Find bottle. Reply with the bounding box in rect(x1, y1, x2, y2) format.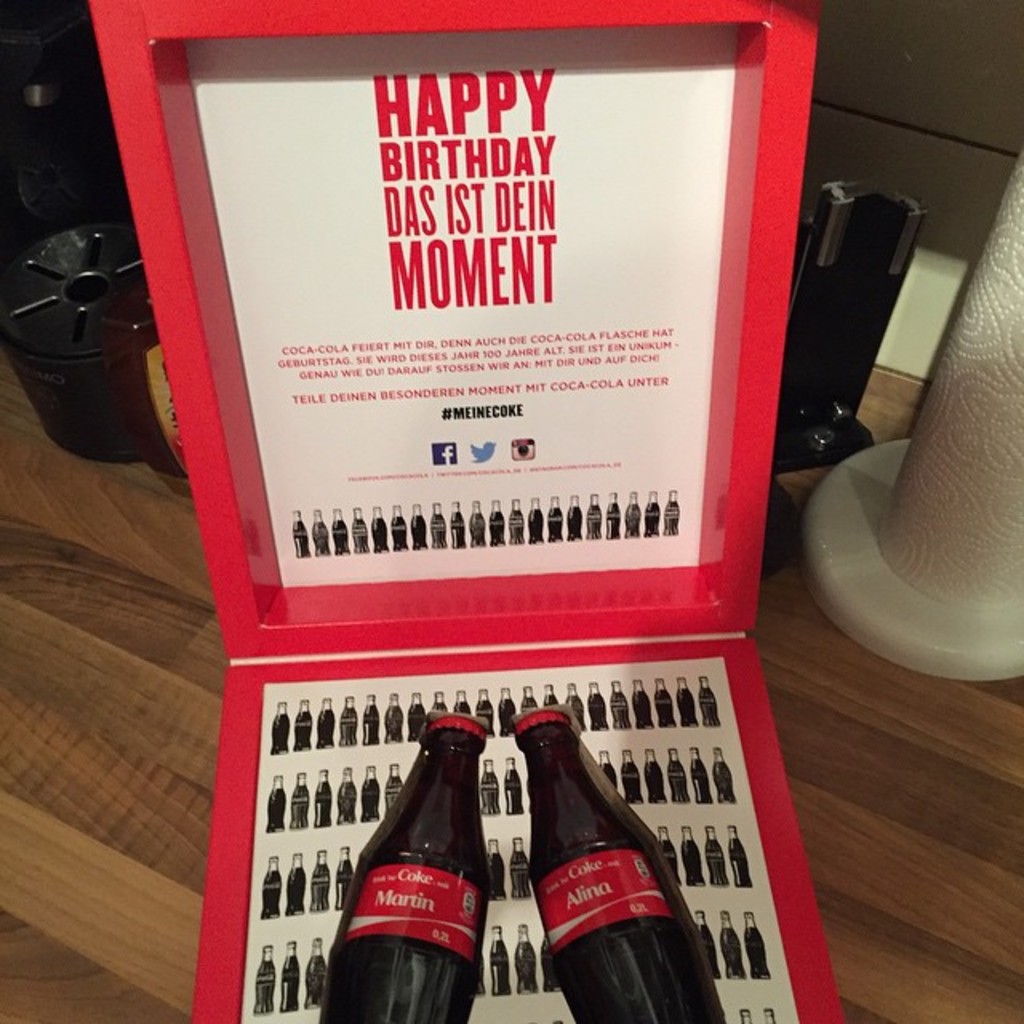
rect(582, 680, 610, 731).
